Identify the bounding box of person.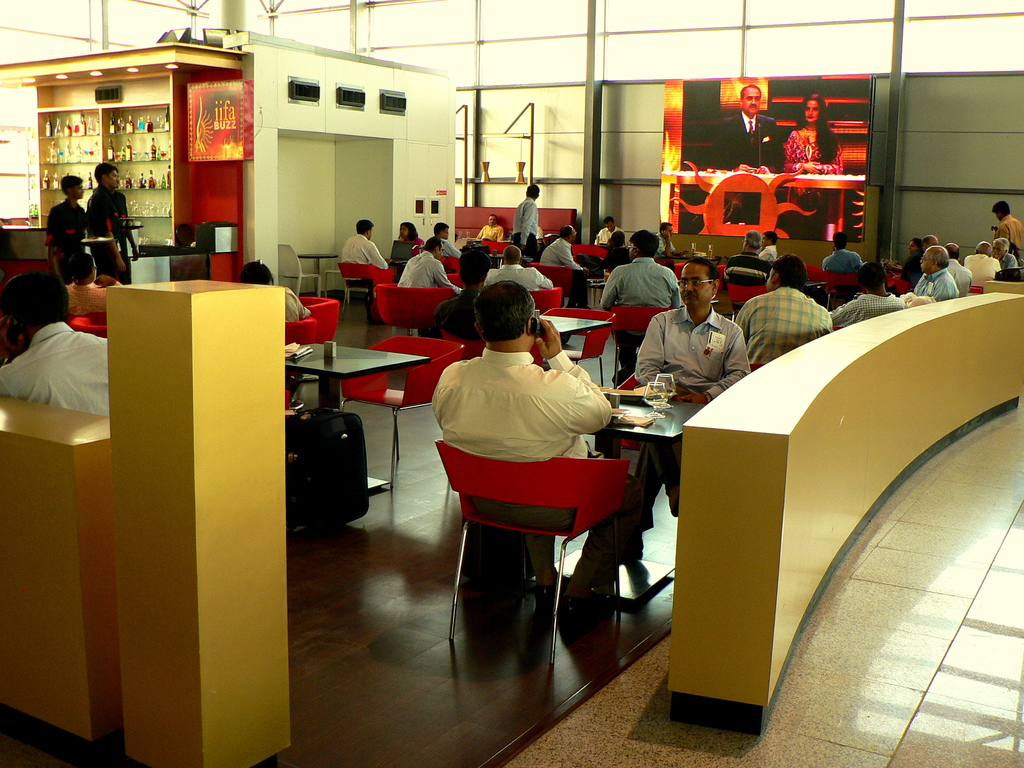
<bbox>994, 193, 1023, 252</bbox>.
